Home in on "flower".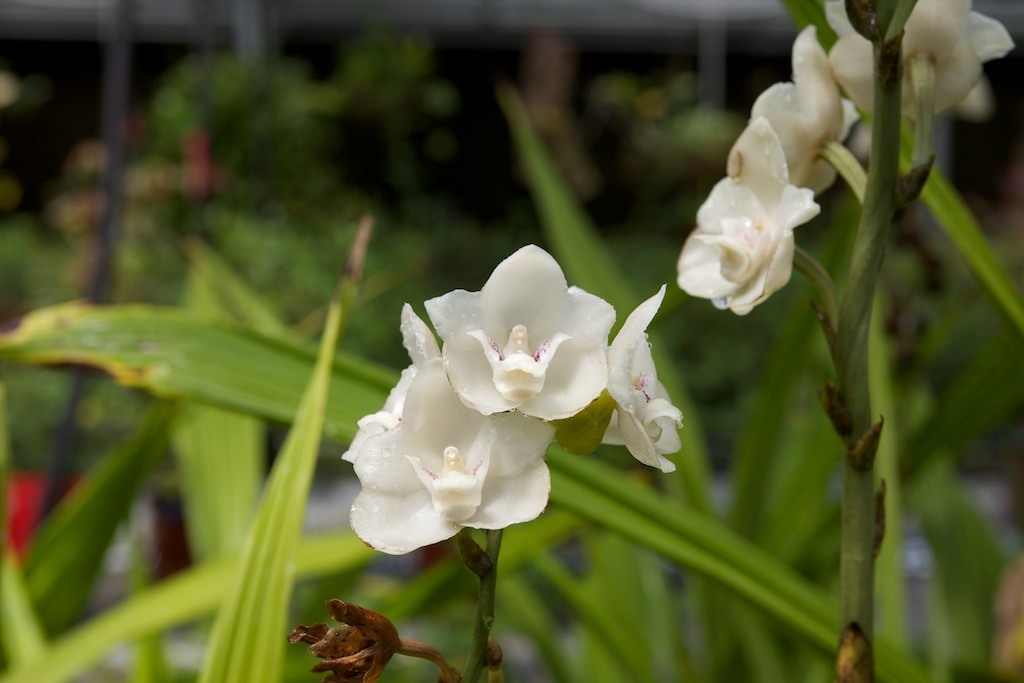
Homed in at left=750, top=22, right=864, bottom=193.
